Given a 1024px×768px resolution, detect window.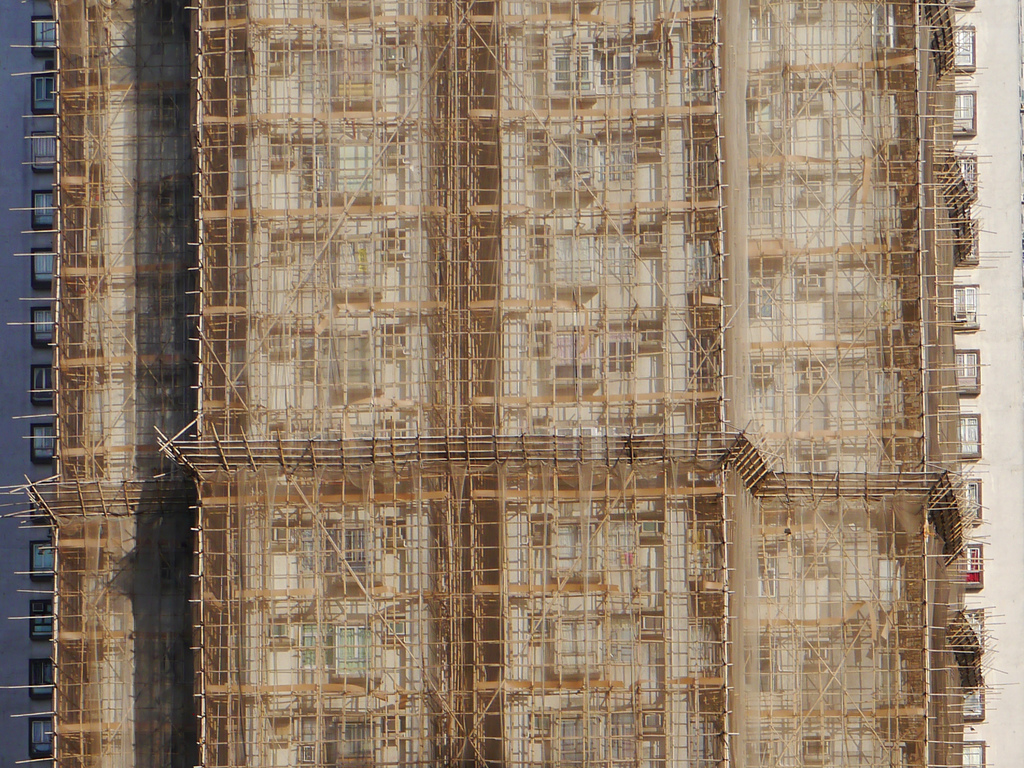
959:742:990:767.
